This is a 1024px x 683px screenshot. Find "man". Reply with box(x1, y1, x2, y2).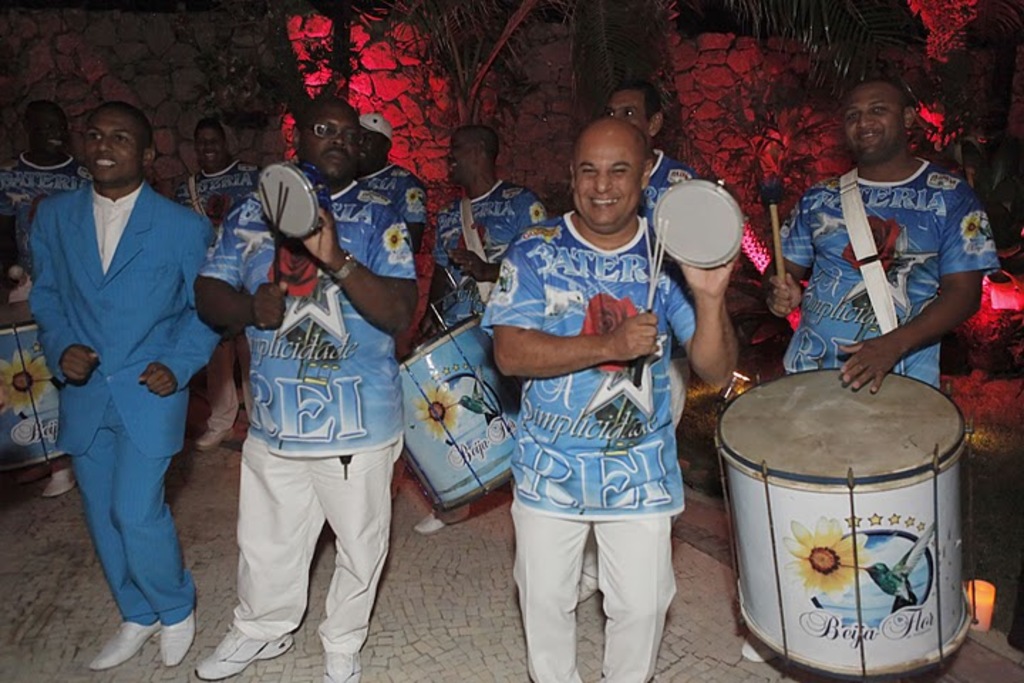
box(18, 100, 225, 674).
